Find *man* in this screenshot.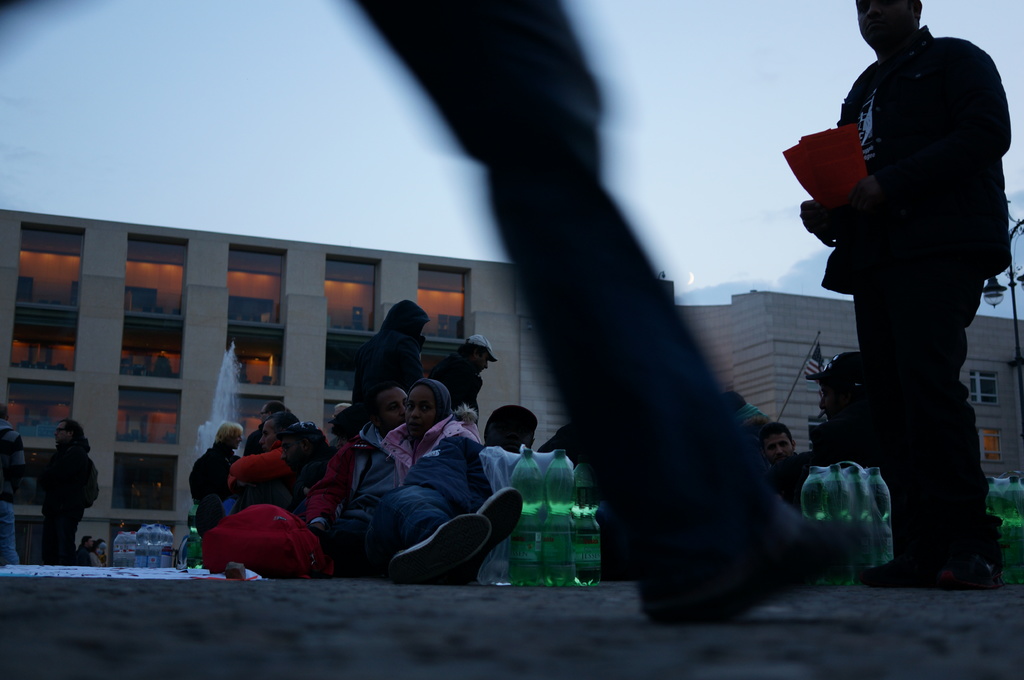
The bounding box for *man* is 193,421,249,577.
